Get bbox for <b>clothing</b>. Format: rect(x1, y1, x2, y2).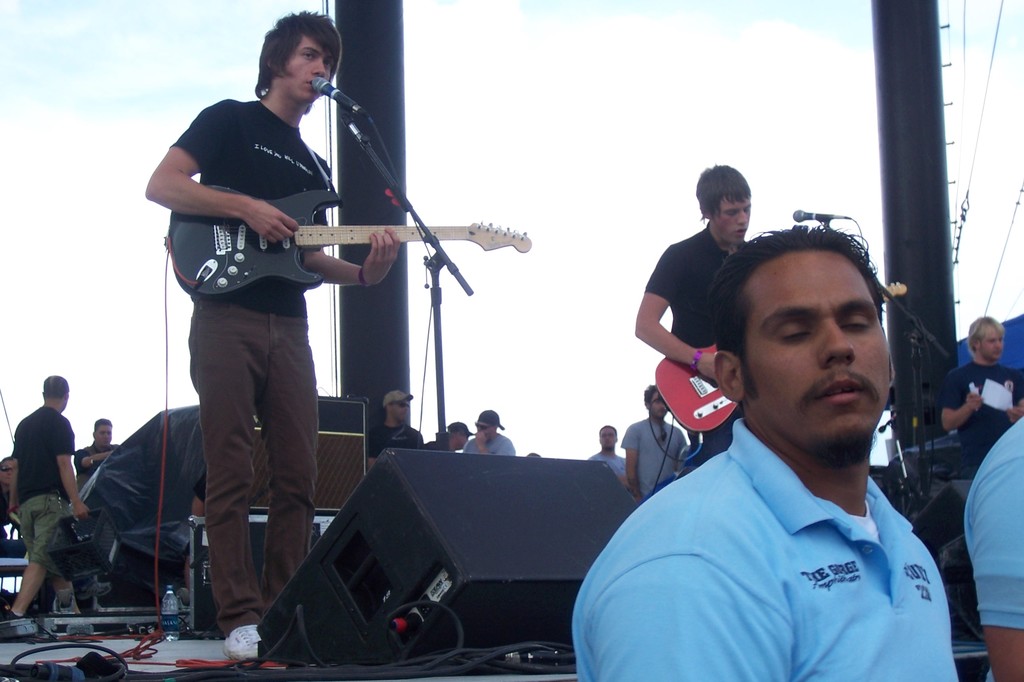
rect(91, 402, 213, 612).
